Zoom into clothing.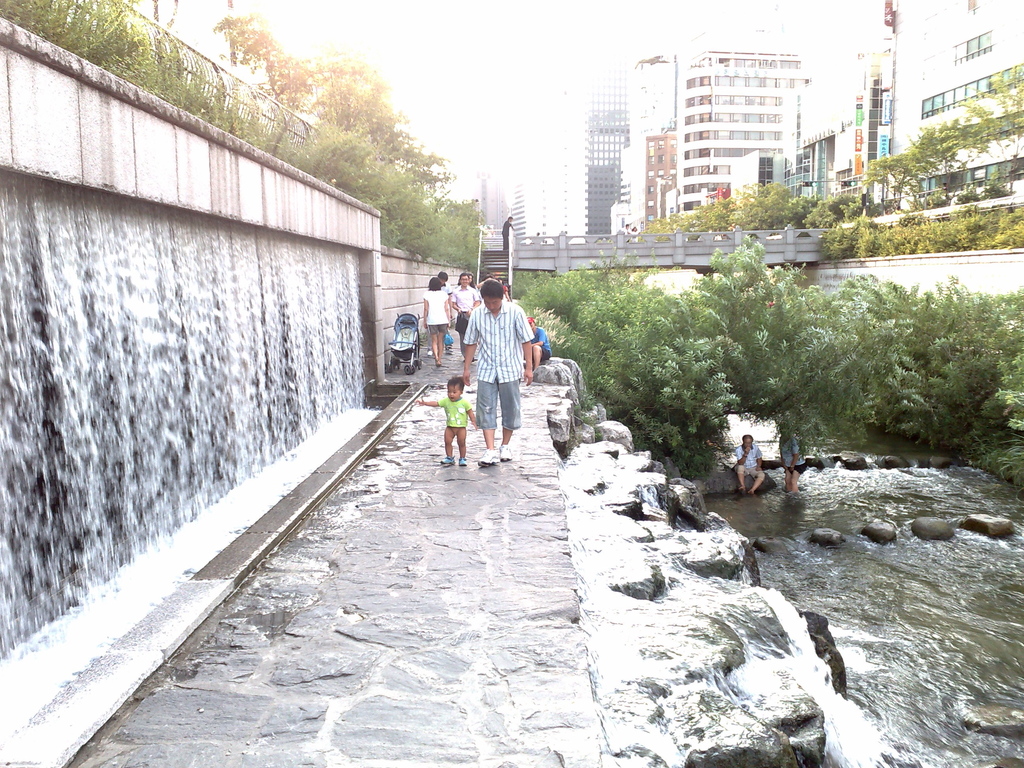
Zoom target: 422,296,454,338.
